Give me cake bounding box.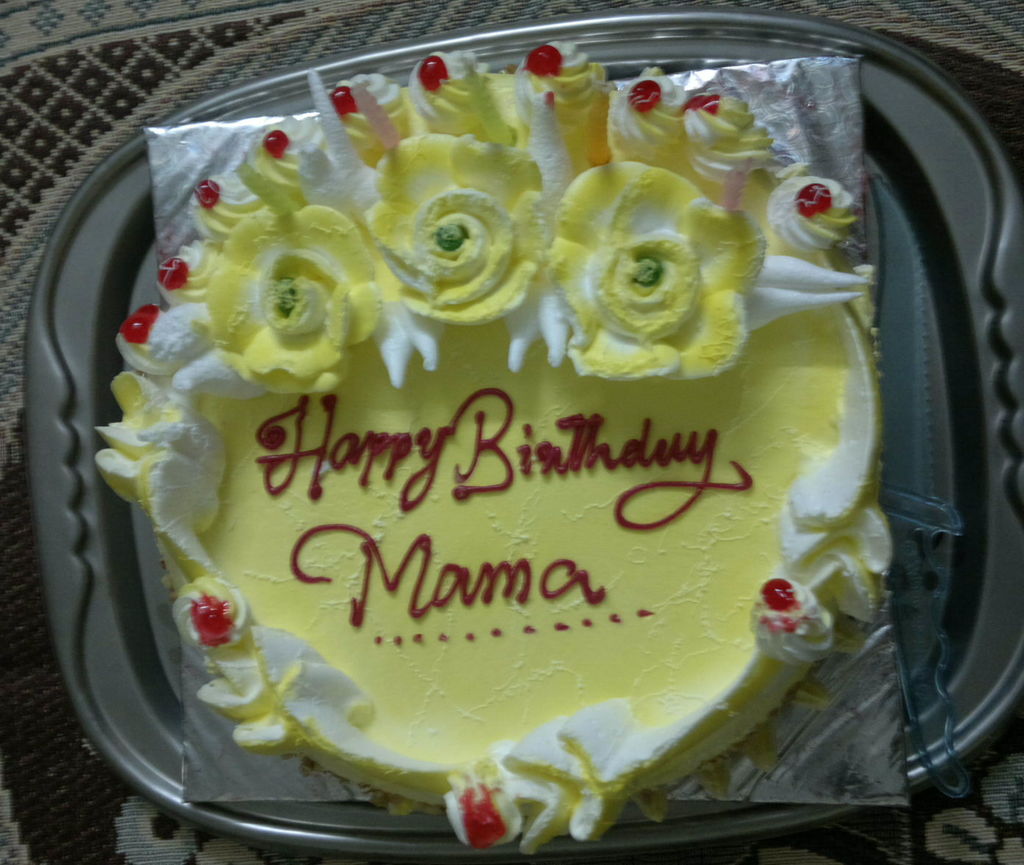
bbox=[91, 44, 893, 855].
